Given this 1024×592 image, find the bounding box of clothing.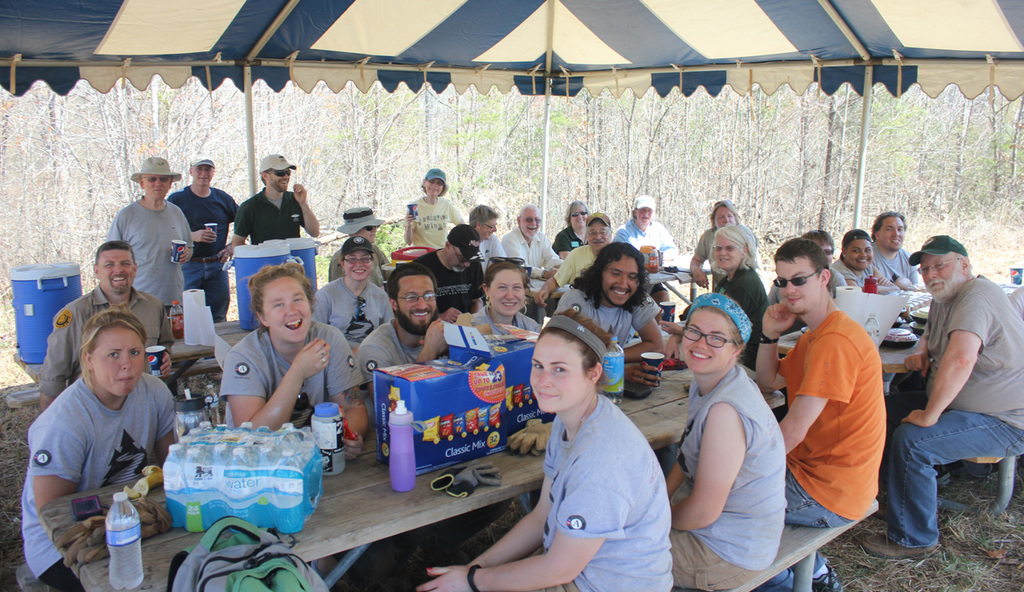
box=[17, 378, 183, 591].
